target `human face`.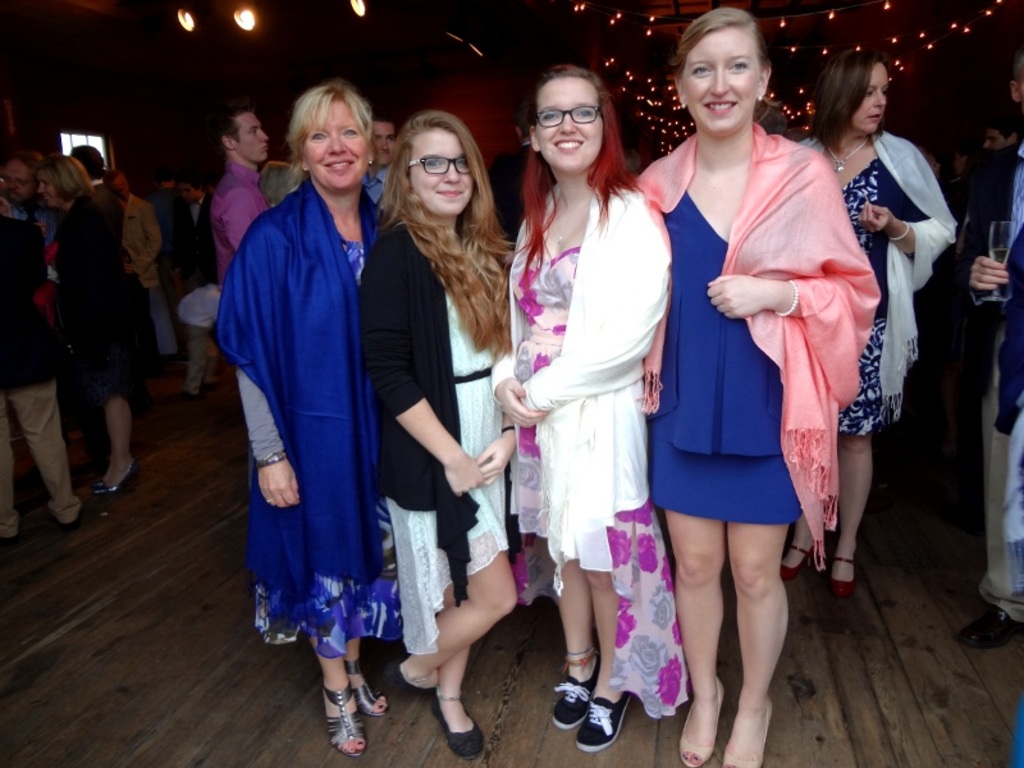
Target region: 371 123 398 169.
